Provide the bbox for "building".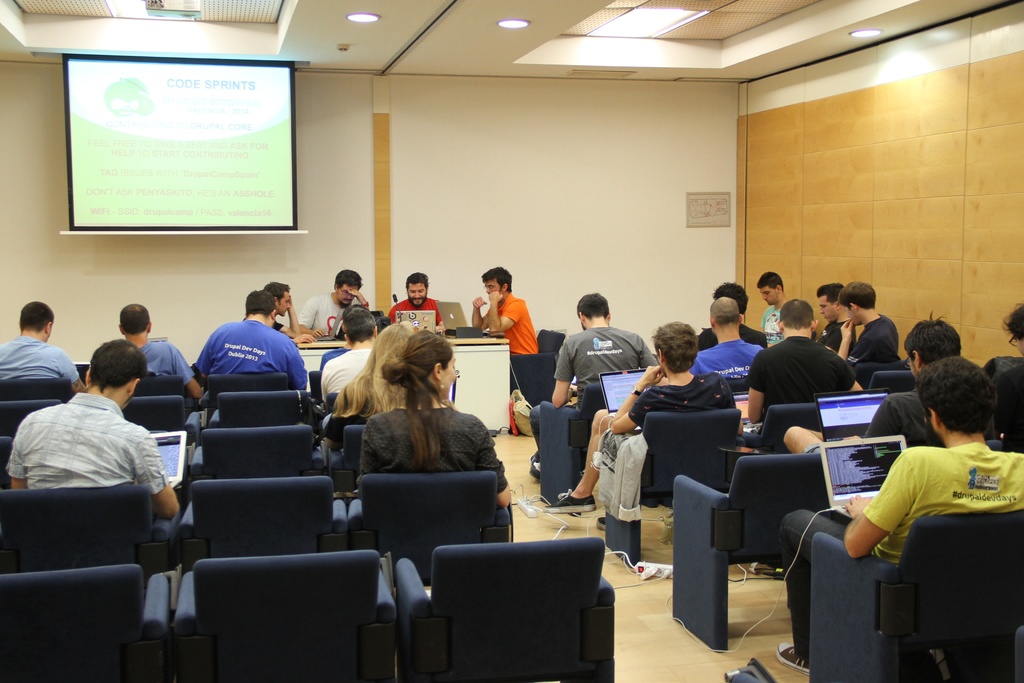
{"left": 0, "top": 0, "right": 1023, "bottom": 682}.
